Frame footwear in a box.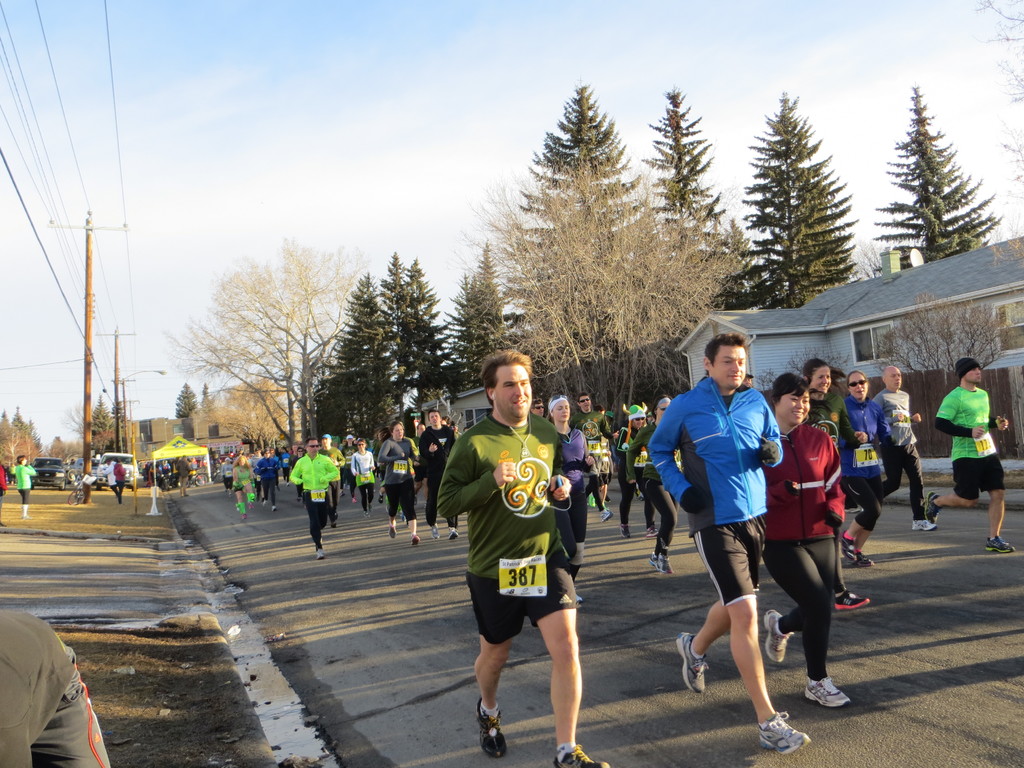
[x1=832, y1=591, x2=872, y2=611].
